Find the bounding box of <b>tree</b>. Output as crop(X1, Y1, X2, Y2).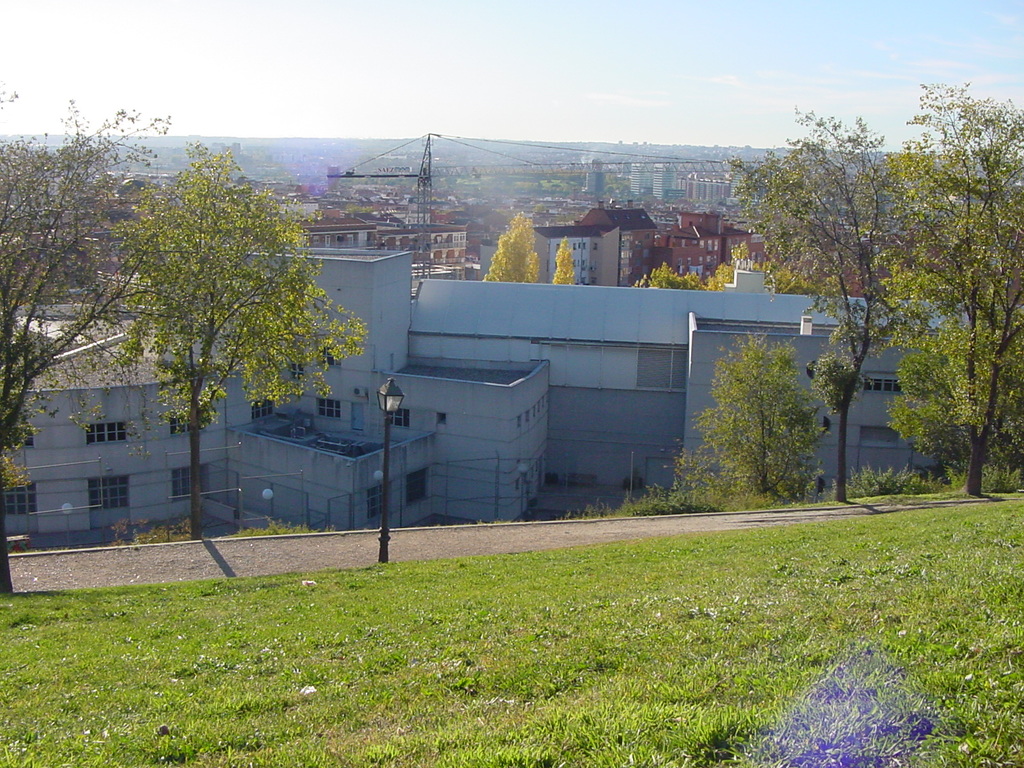
crop(724, 104, 920, 507).
